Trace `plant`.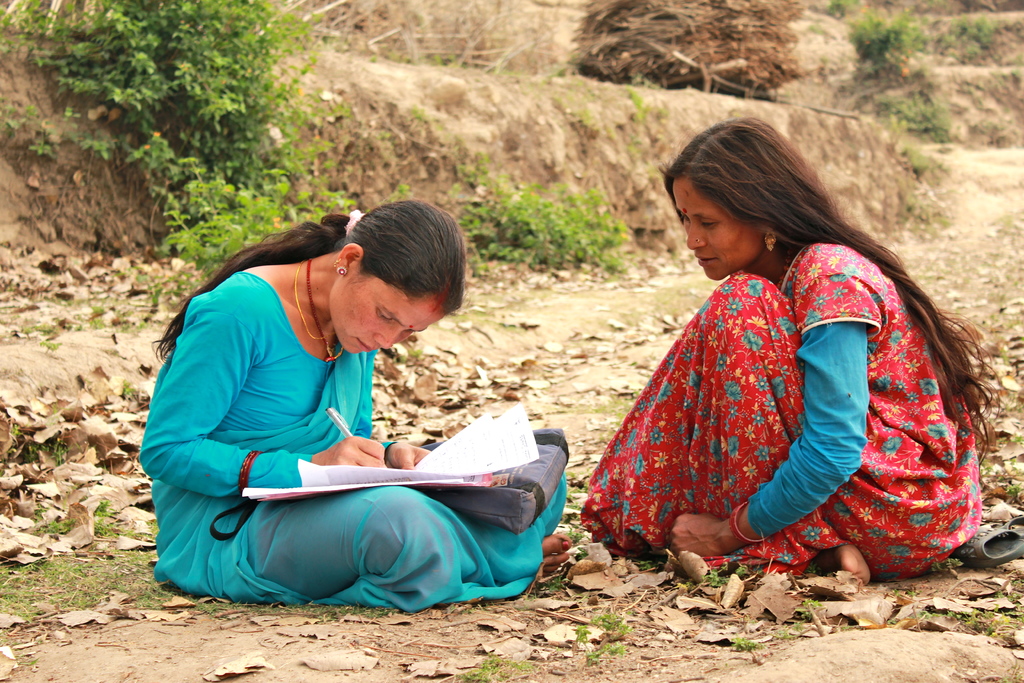
Traced to x1=799, y1=598, x2=819, y2=622.
